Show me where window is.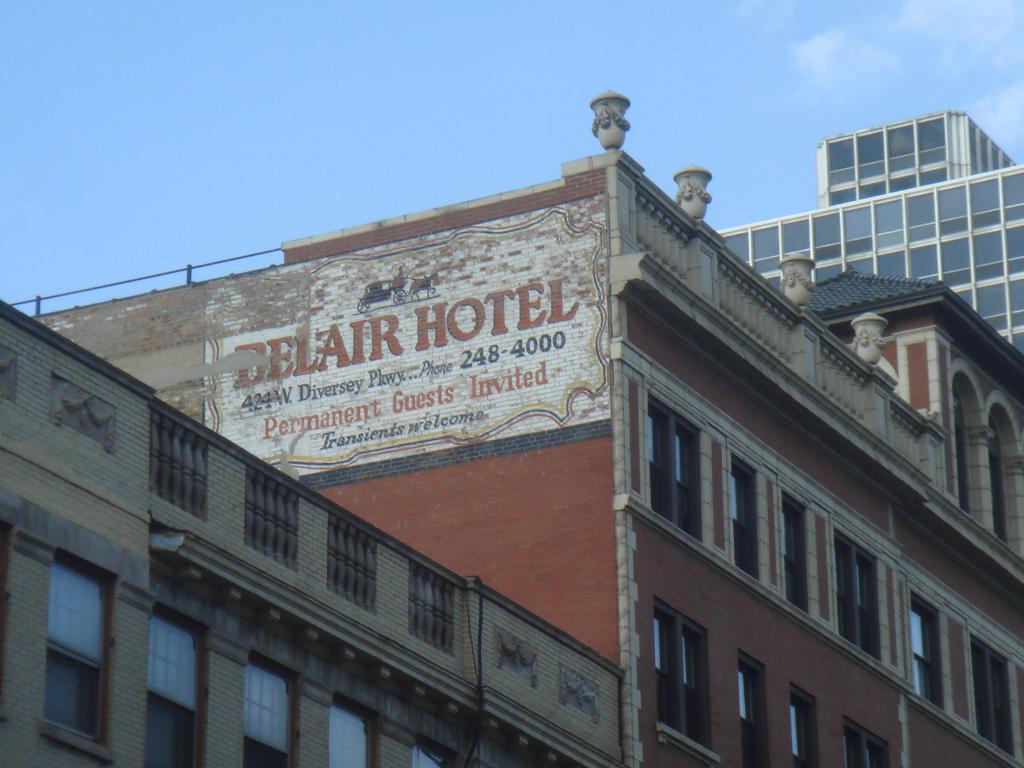
window is at 246 648 292 767.
